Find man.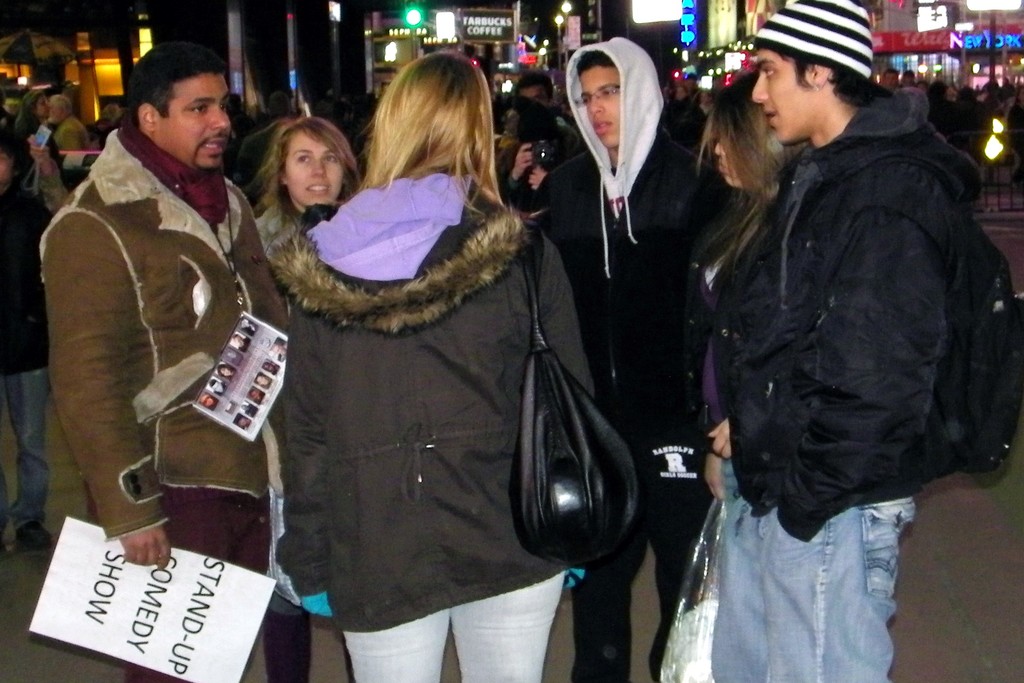
692 0 945 682.
